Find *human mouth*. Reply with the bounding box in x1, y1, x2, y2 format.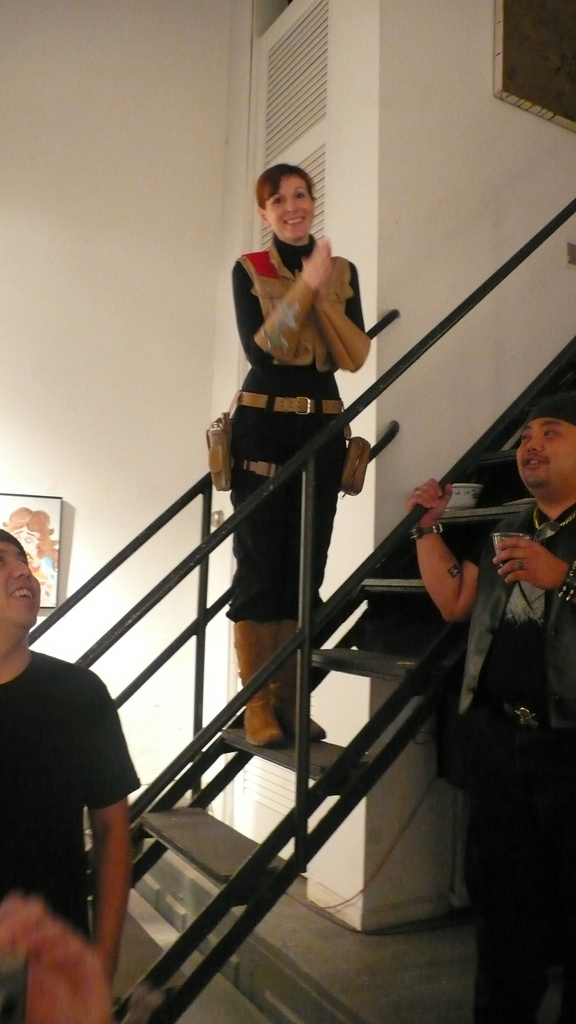
525, 456, 544, 466.
